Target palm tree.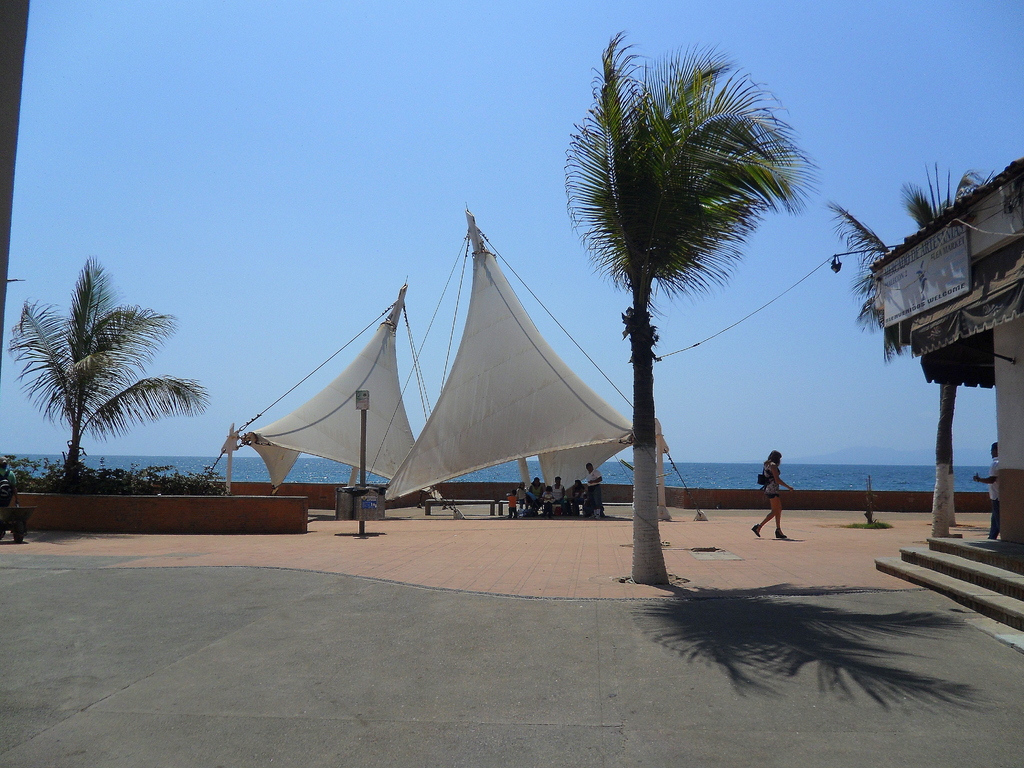
Target region: bbox=(573, 60, 806, 571).
